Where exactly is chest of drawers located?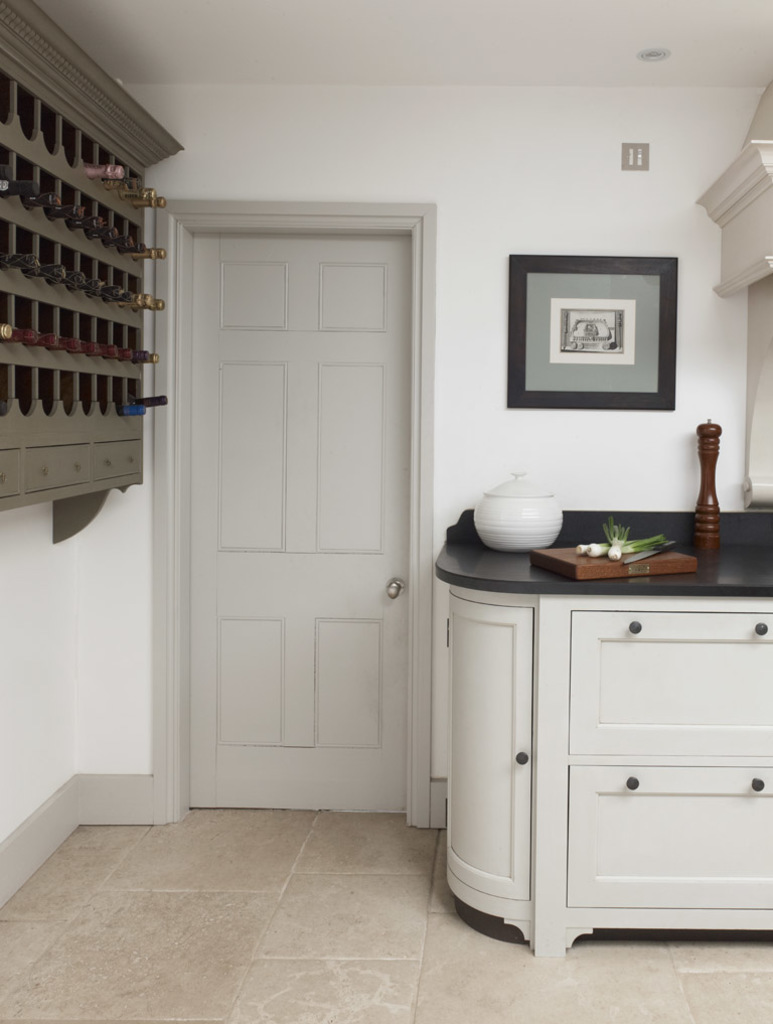
Its bounding box is {"left": 564, "top": 595, "right": 772, "bottom": 932}.
